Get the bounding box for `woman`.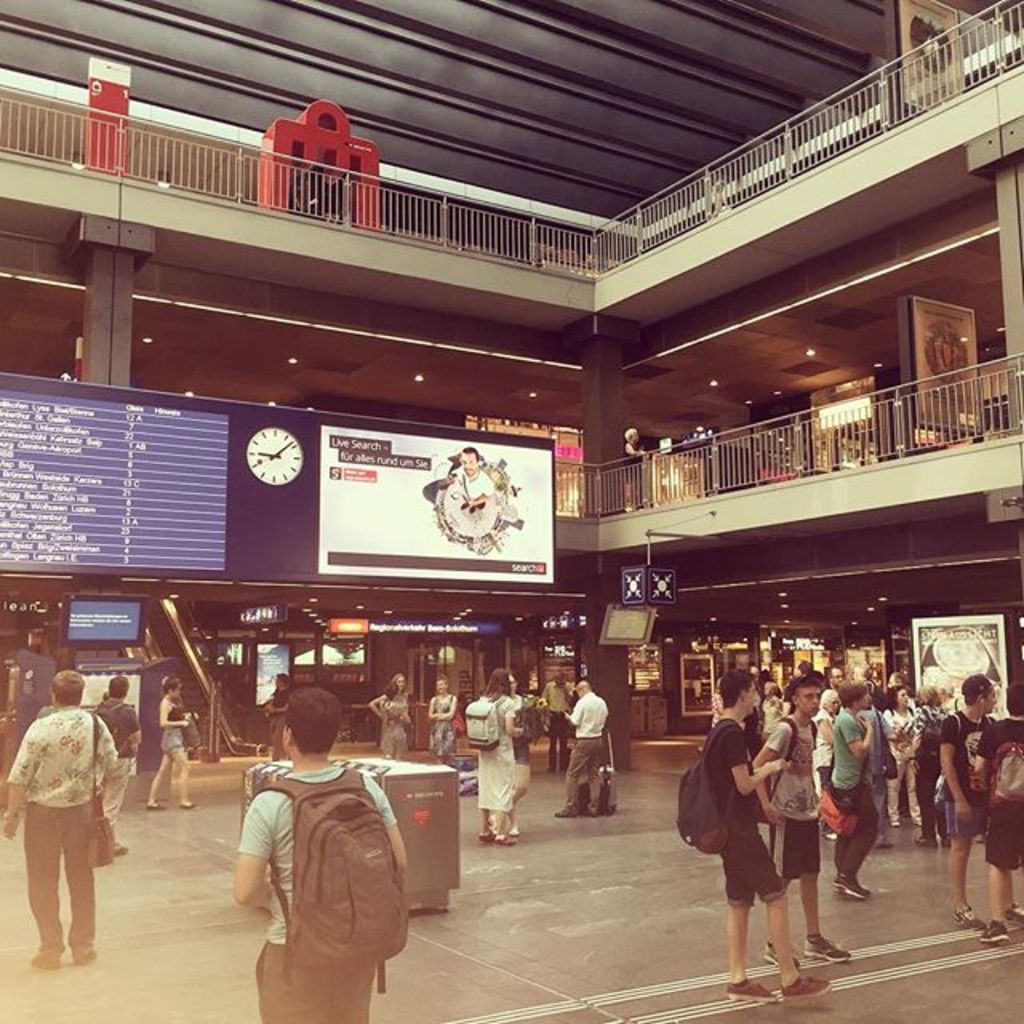
(760,683,787,746).
